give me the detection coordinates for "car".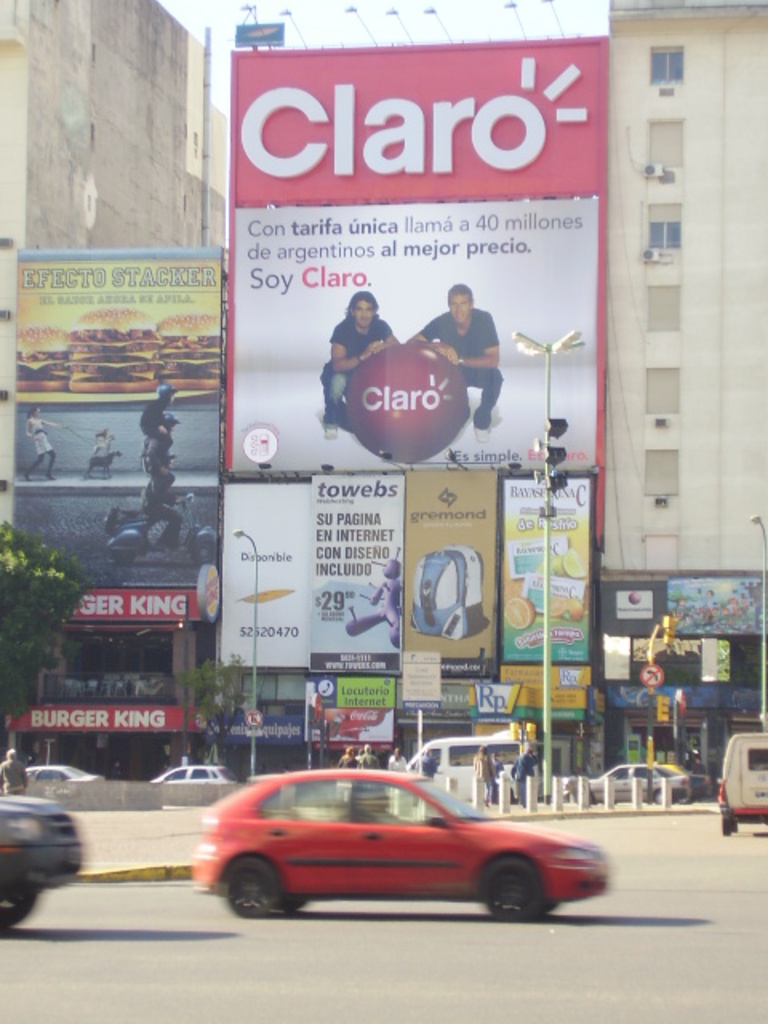
rect(0, 758, 104, 786).
